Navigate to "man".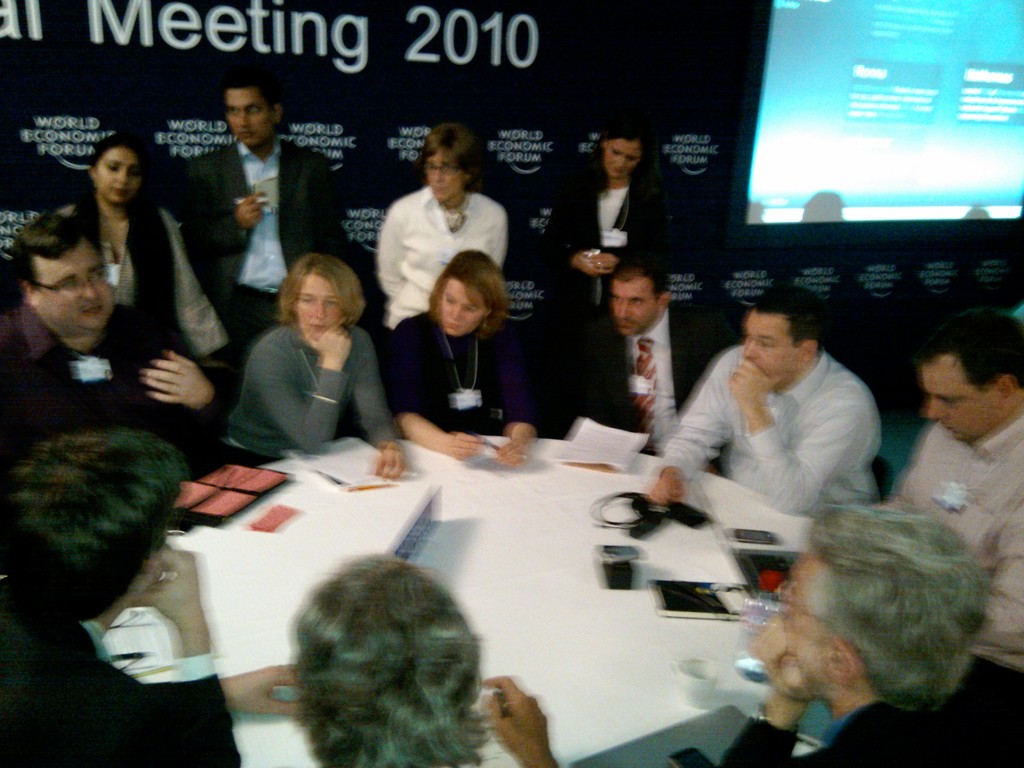
Navigation target: 536, 259, 743, 480.
